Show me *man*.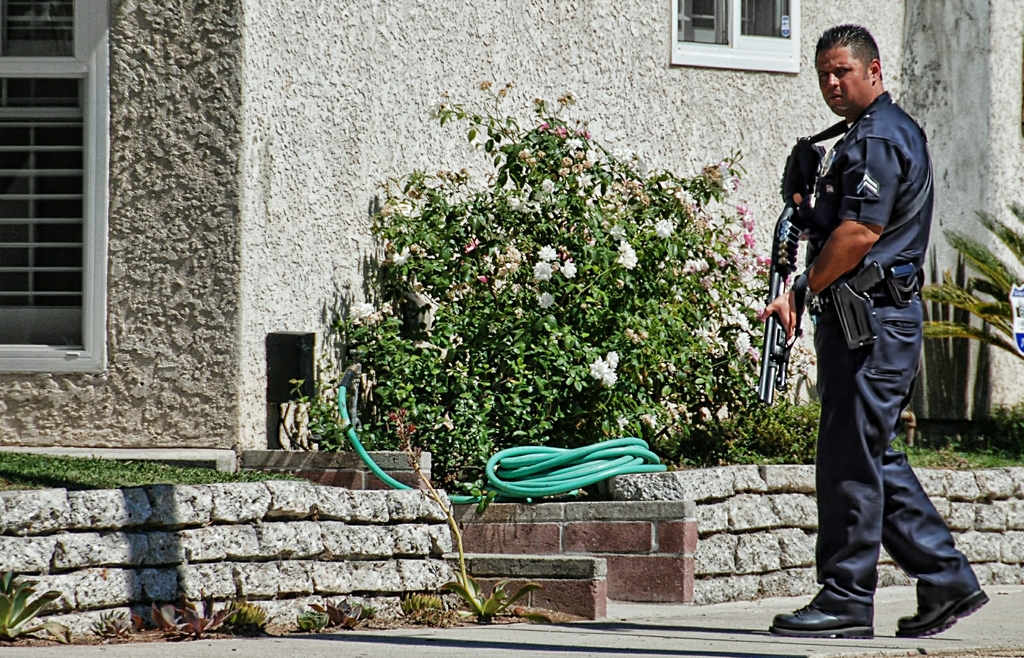
*man* is here: [left=763, top=87, right=992, bottom=657].
